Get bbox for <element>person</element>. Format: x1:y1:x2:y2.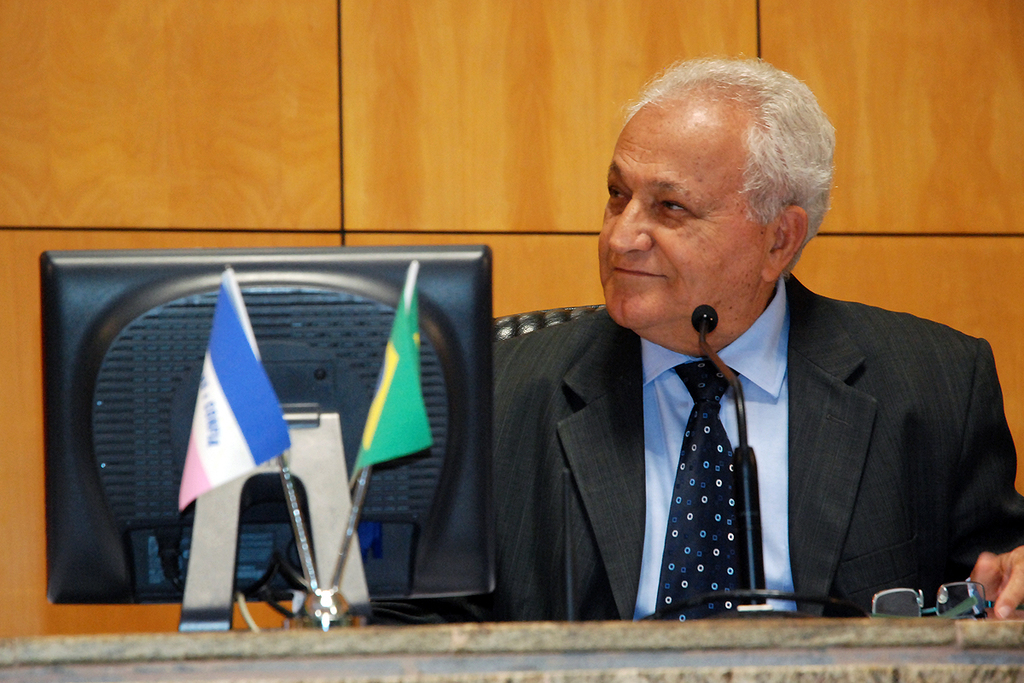
363:76:1023:621.
